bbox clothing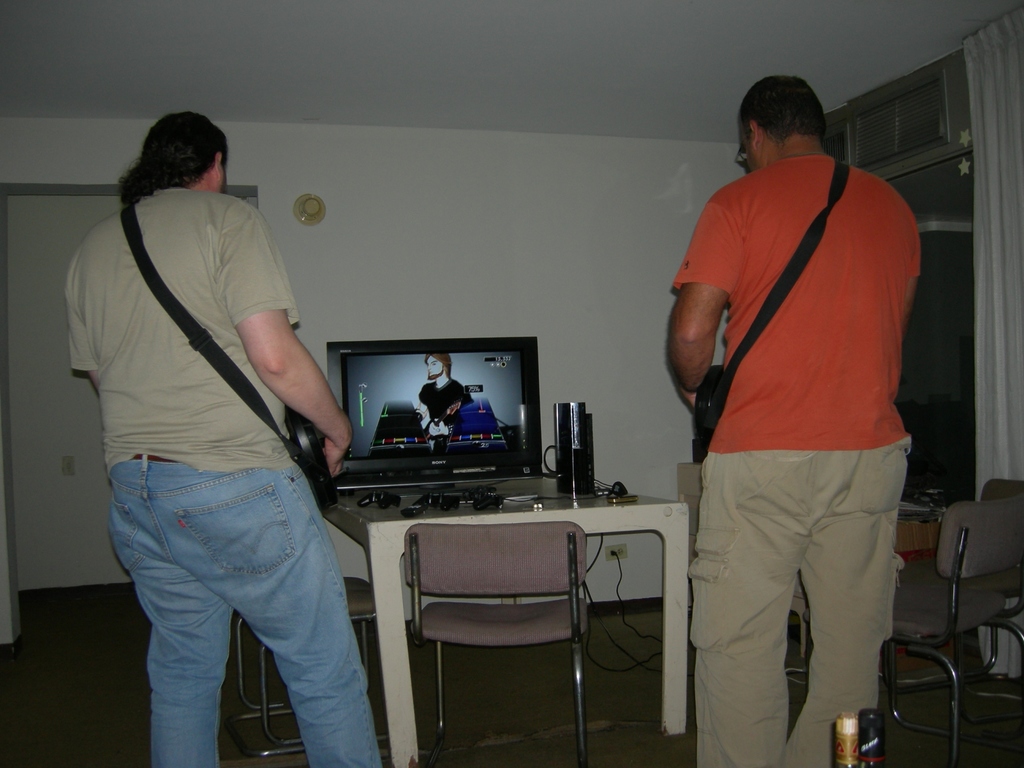
bbox=[678, 107, 932, 728]
